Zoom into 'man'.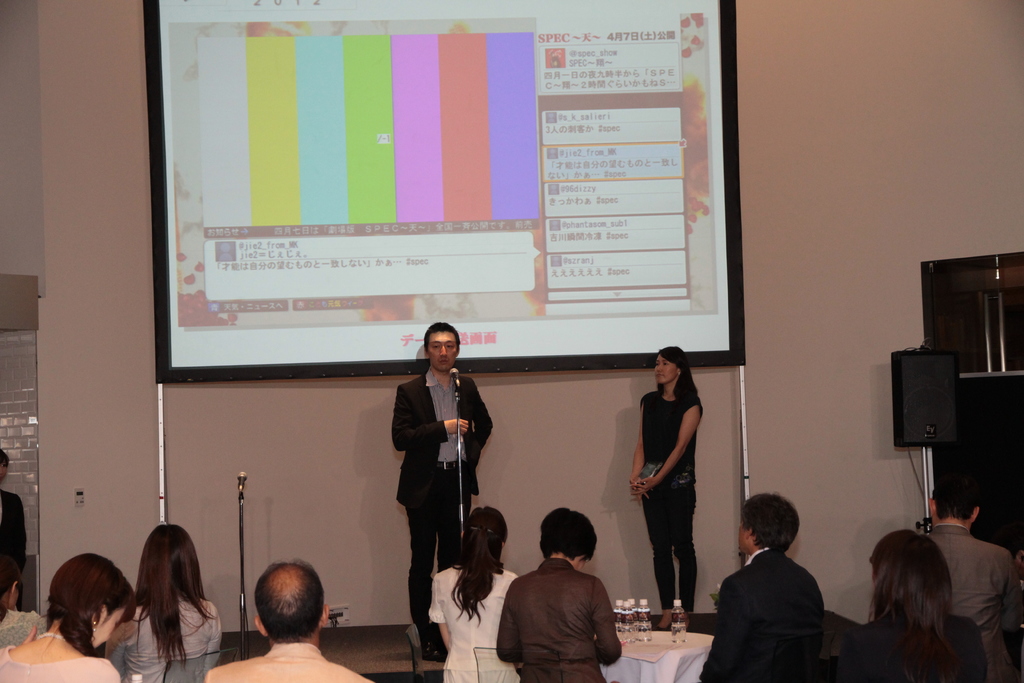
Zoom target: left=925, top=470, right=1023, bottom=682.
